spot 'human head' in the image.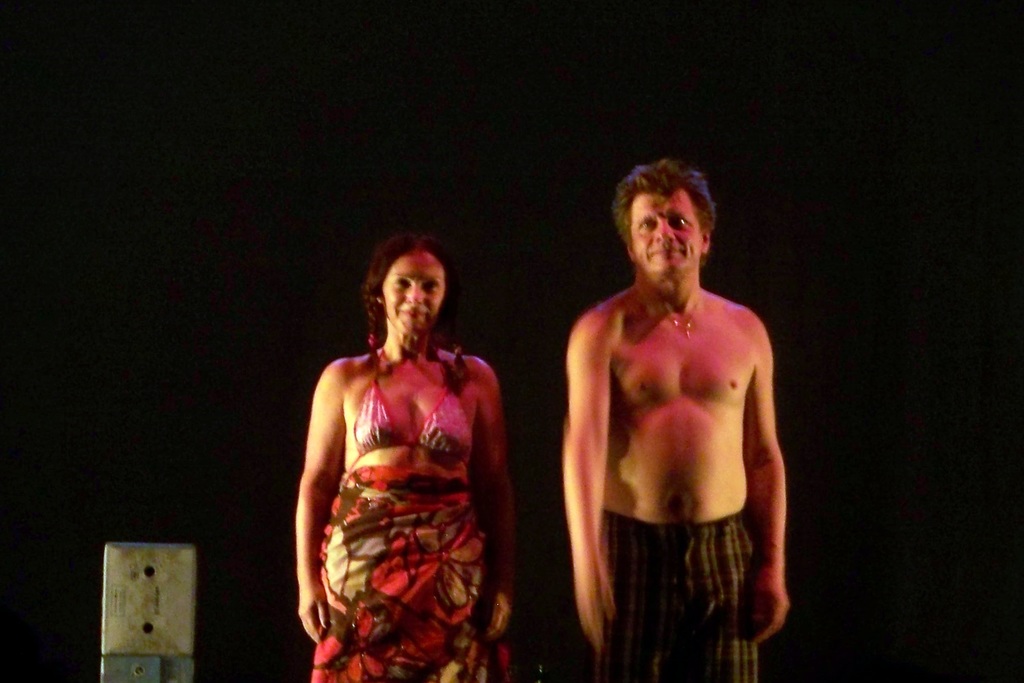
'human head' found at rect(369, 230, 455, 333).
